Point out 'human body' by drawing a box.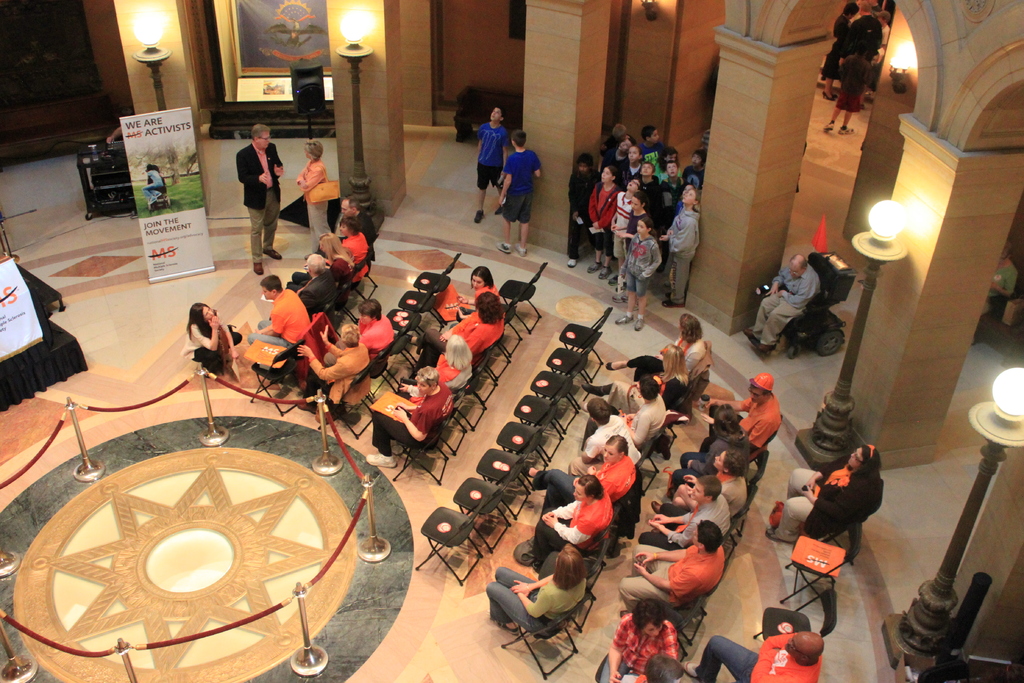
rect(678, 631, 821, 682).
